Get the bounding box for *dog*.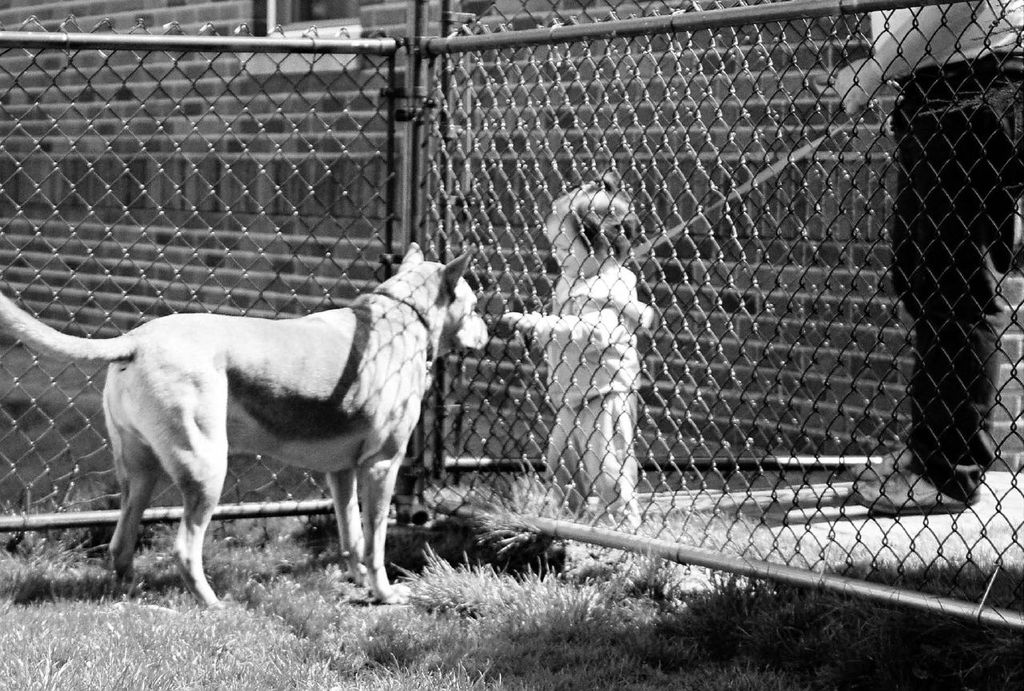
(left=0, top=242, right=490, bottom=609).
